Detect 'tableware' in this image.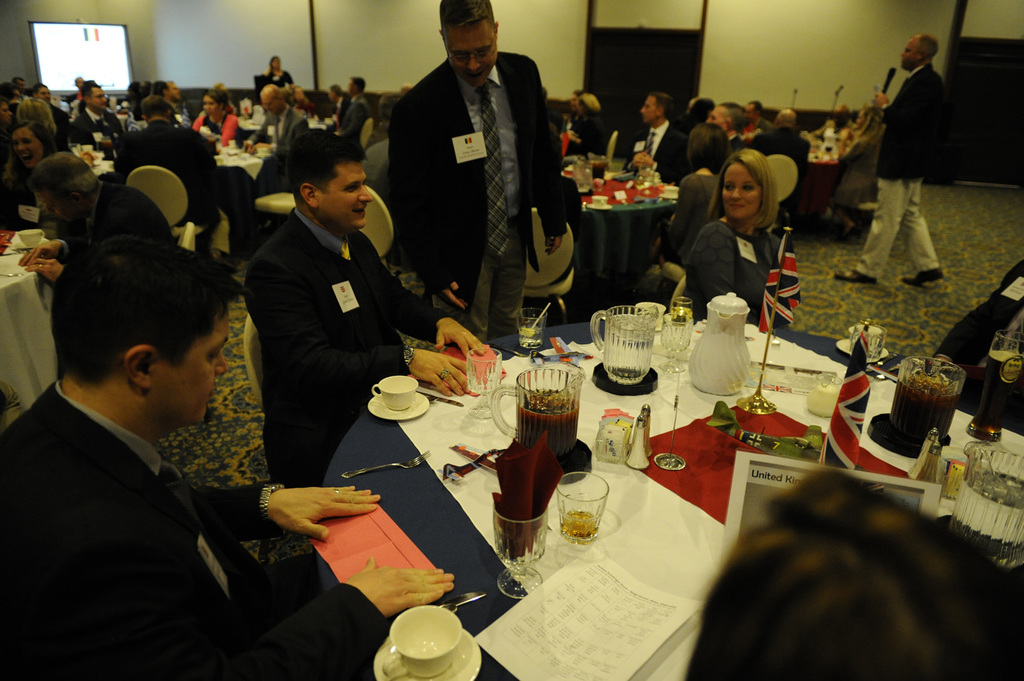
Detection: x1=806, y1=371, x2=836, y2=416.
